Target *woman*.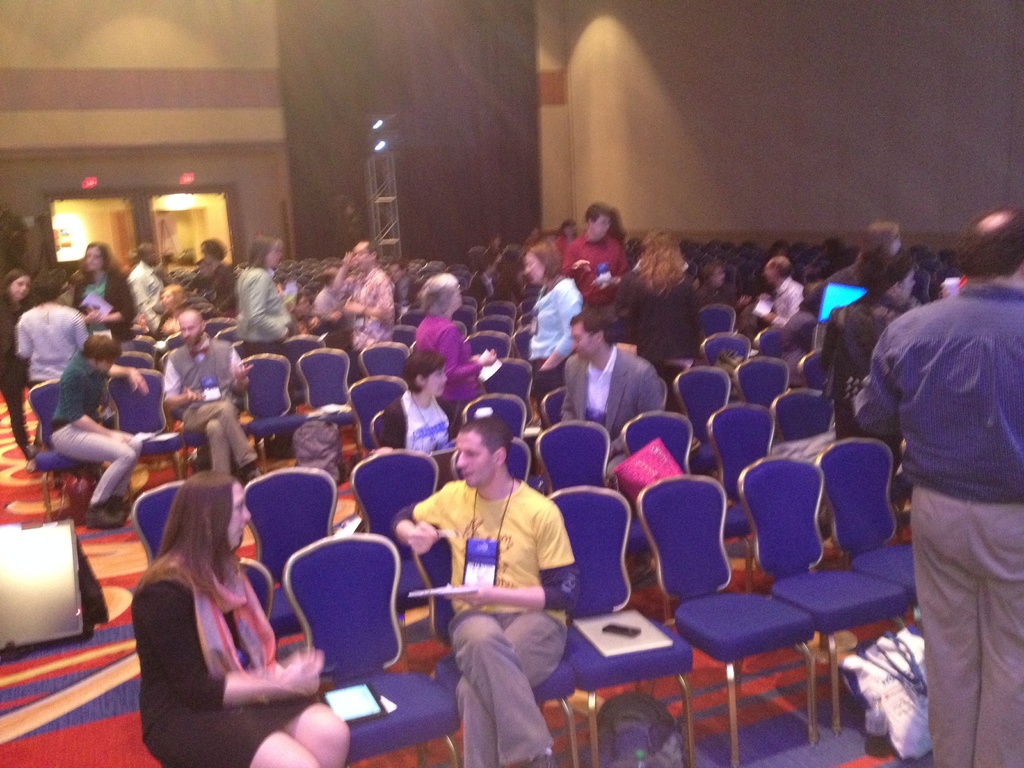
Target region: bbox=(525, 239, 586, 402).
